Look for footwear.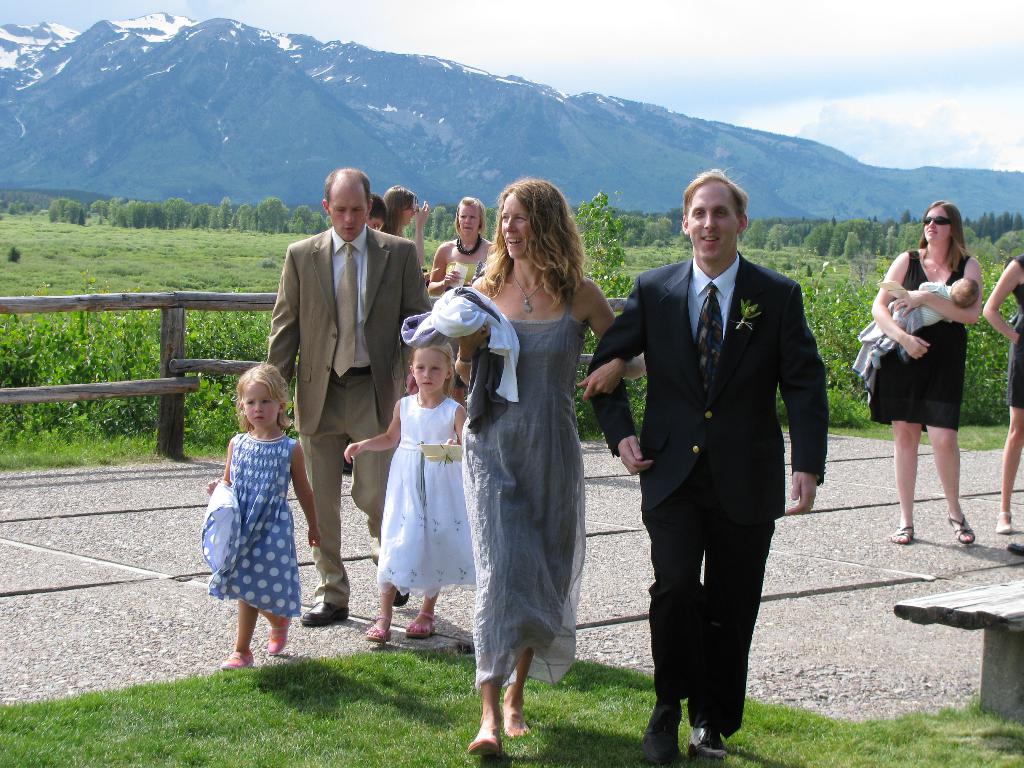
Found: detection(1007, 541, 1023, 555).
